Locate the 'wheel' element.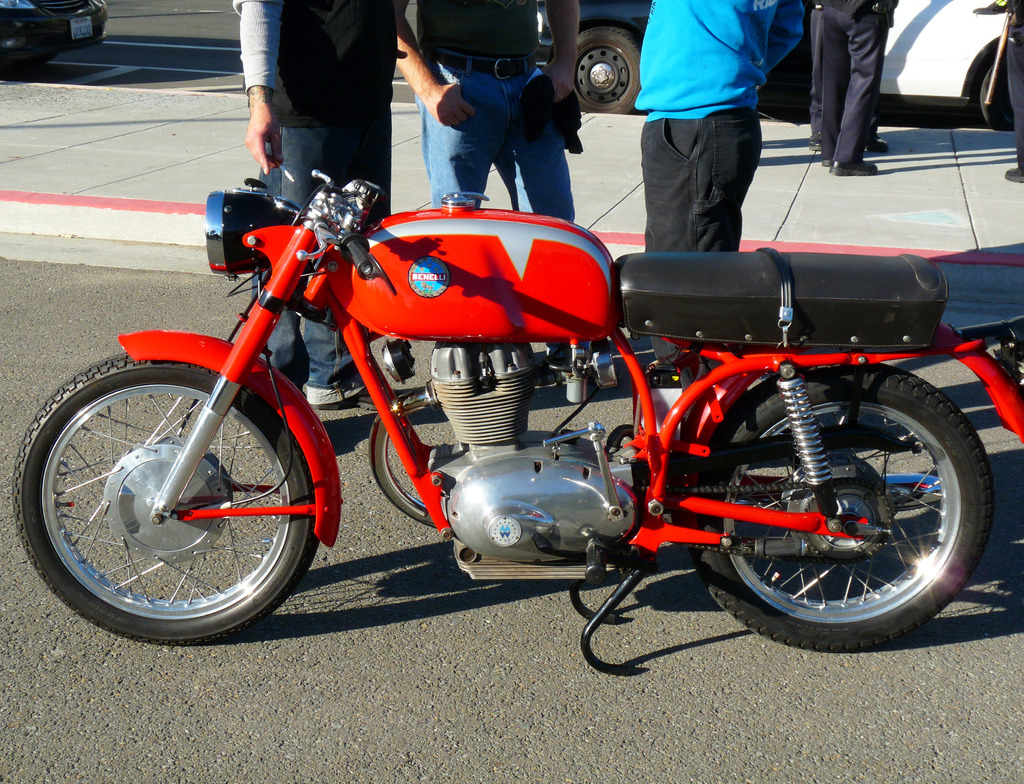
Element bbox: (577, 26, 641, 114).
